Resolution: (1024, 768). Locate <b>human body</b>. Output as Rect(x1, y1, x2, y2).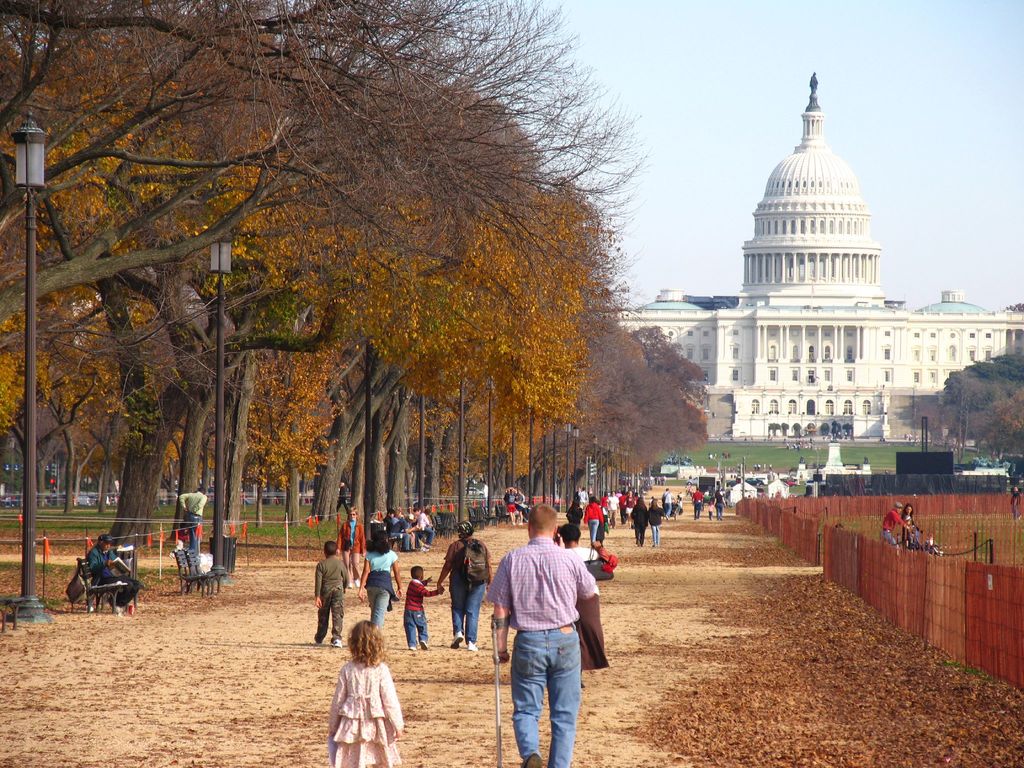
Rect(648, 503, 665, 547).
